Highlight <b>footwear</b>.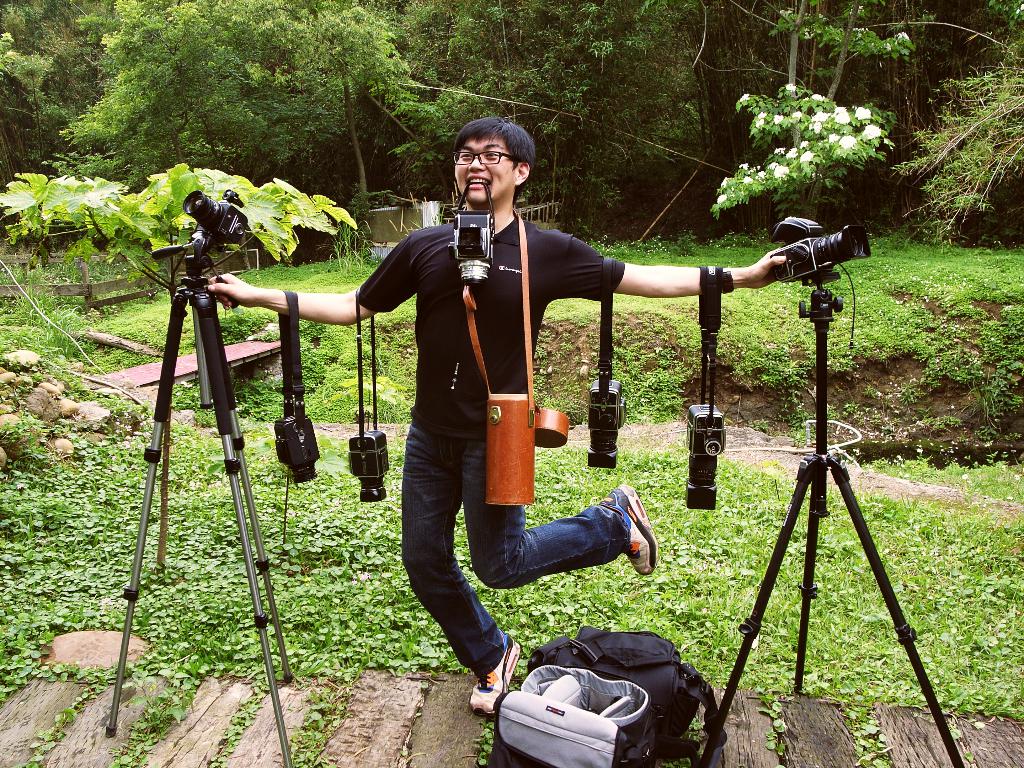
Highlighted region: 464 630 529 717.
